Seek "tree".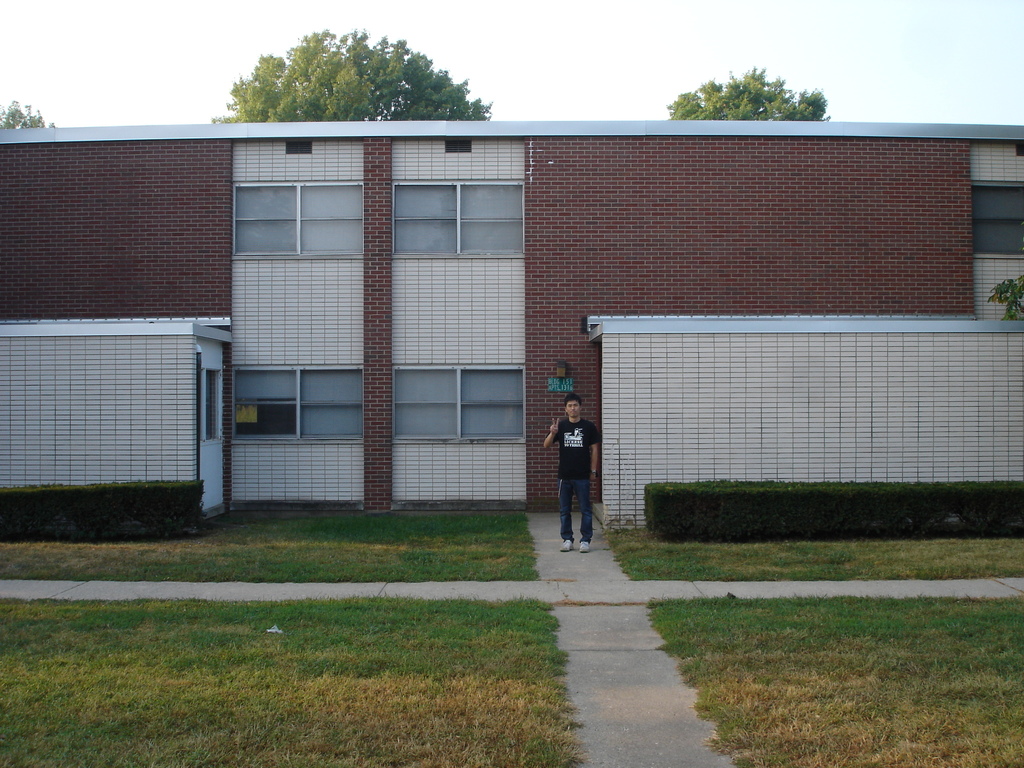
crop(0, 97, 55, 129).
